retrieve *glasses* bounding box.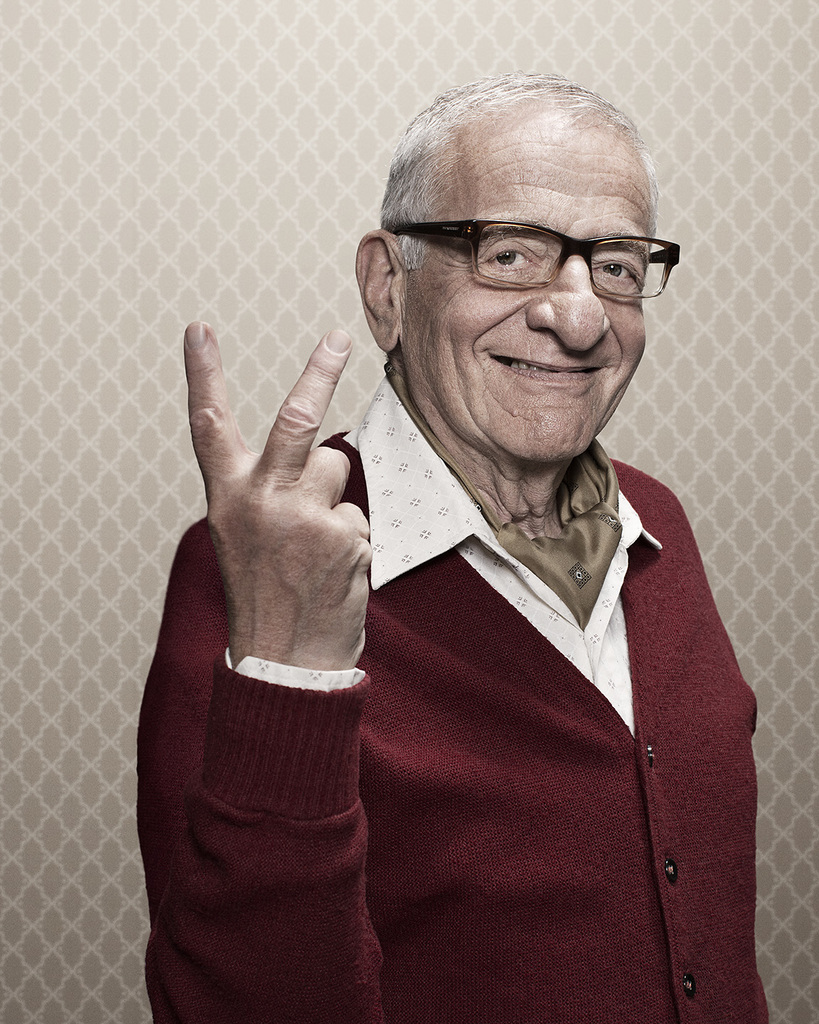
Bounding box: [x1=382, y1=203, x2=681, y2=299].
